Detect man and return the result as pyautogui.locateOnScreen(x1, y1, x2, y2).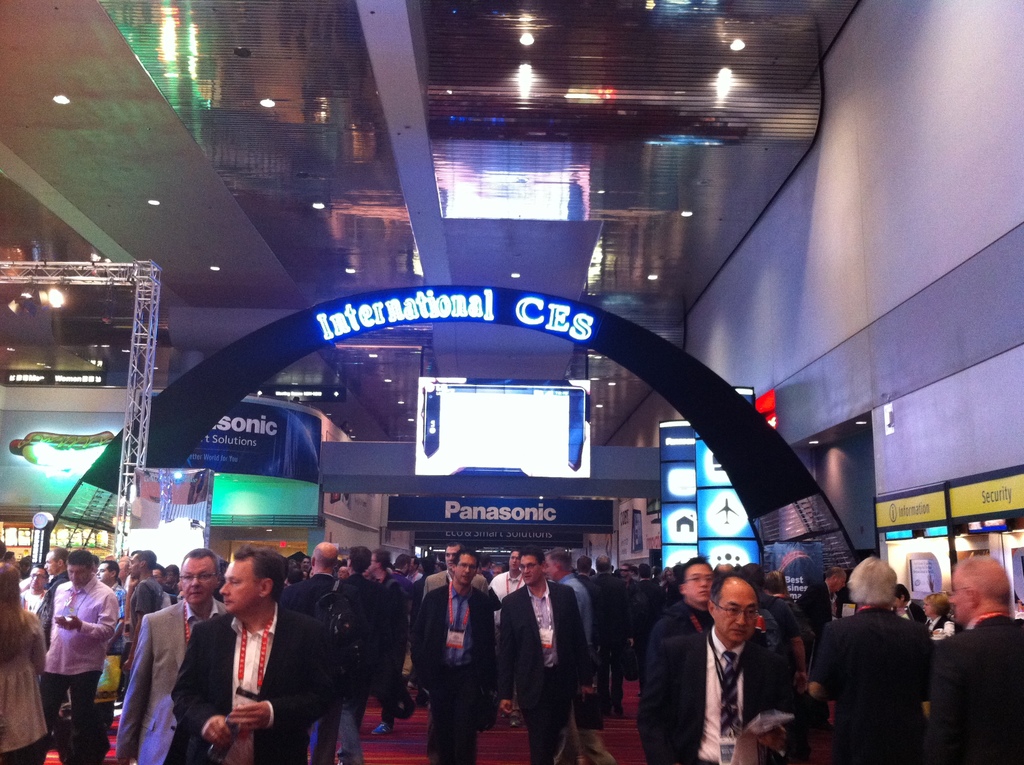
pyautogui.locateOnScreen(114, 549, 227, 764).
